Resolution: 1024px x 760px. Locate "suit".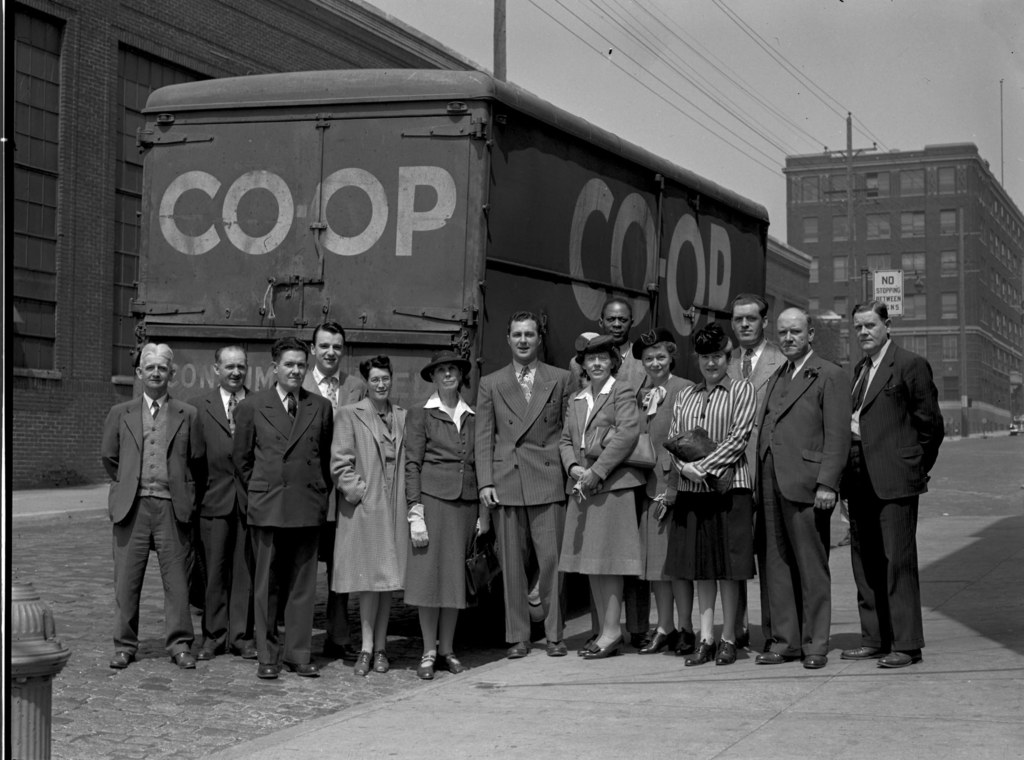
{"left": 567, "top": 340, "right": 647, "bottom": 400}.
